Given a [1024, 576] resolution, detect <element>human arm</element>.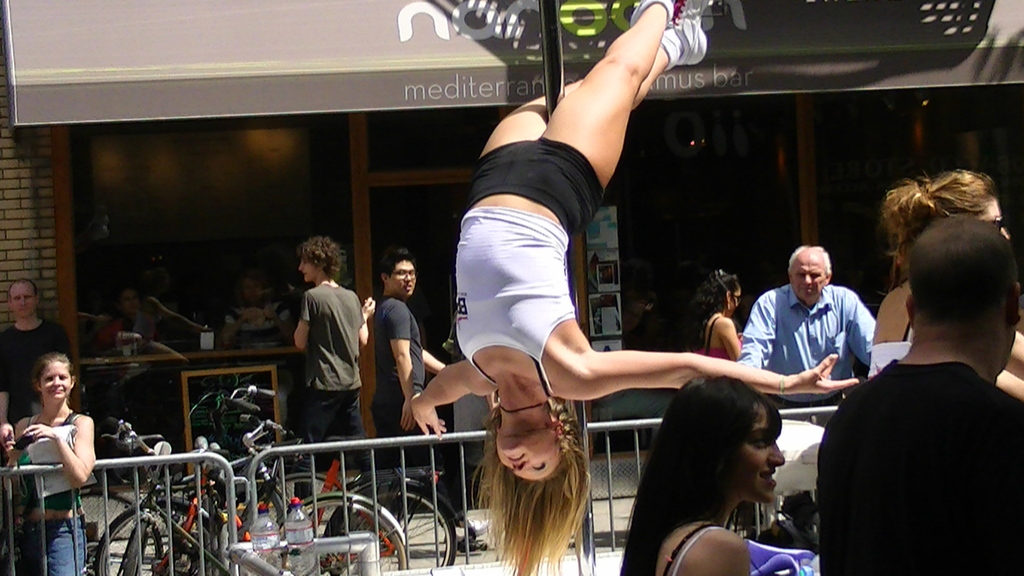
x1=1003 y1=333 x2=1023 y2=380.
